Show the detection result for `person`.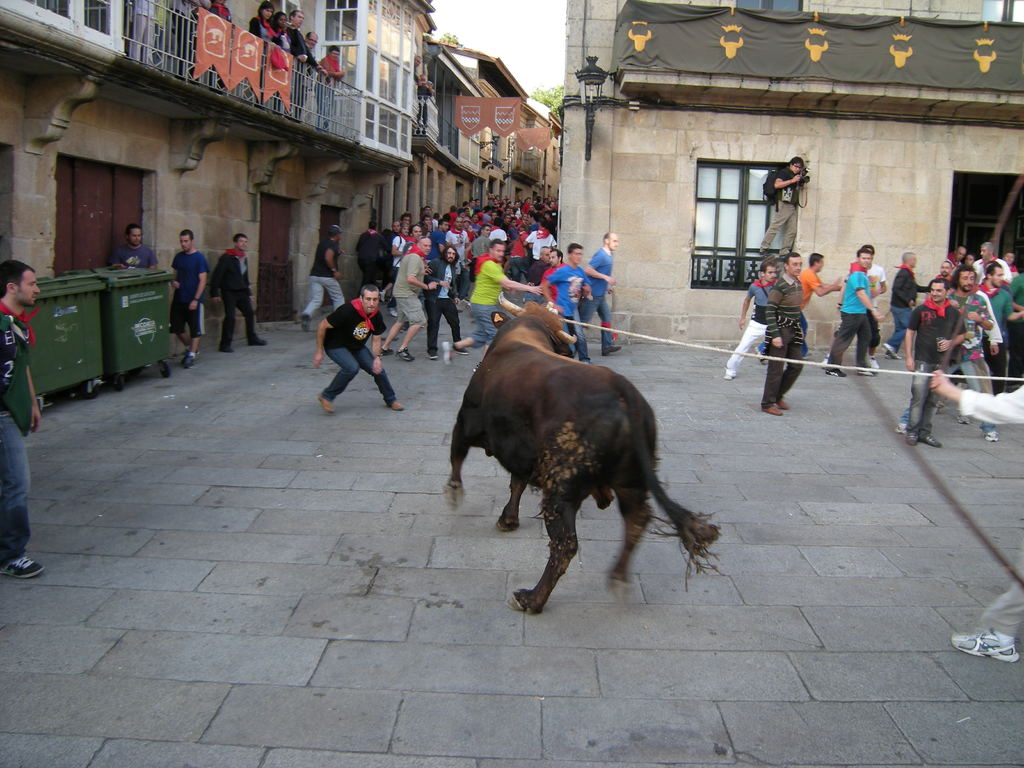
pyautogui.locateOnScreen(419, 70, 429, 135).
